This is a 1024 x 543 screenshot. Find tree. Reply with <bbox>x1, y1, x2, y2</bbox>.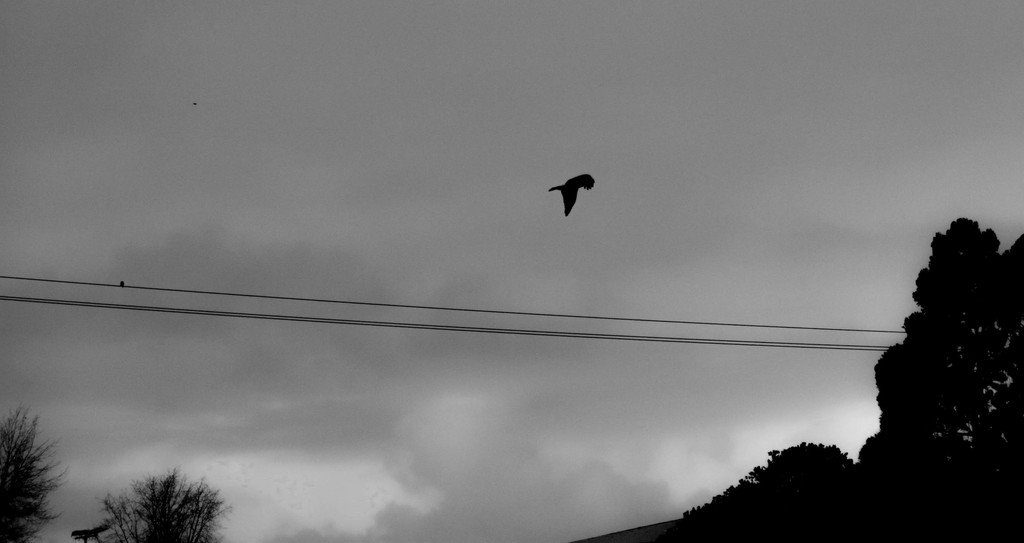
<bbox>675, 216, 1023, 542</bbox>.
